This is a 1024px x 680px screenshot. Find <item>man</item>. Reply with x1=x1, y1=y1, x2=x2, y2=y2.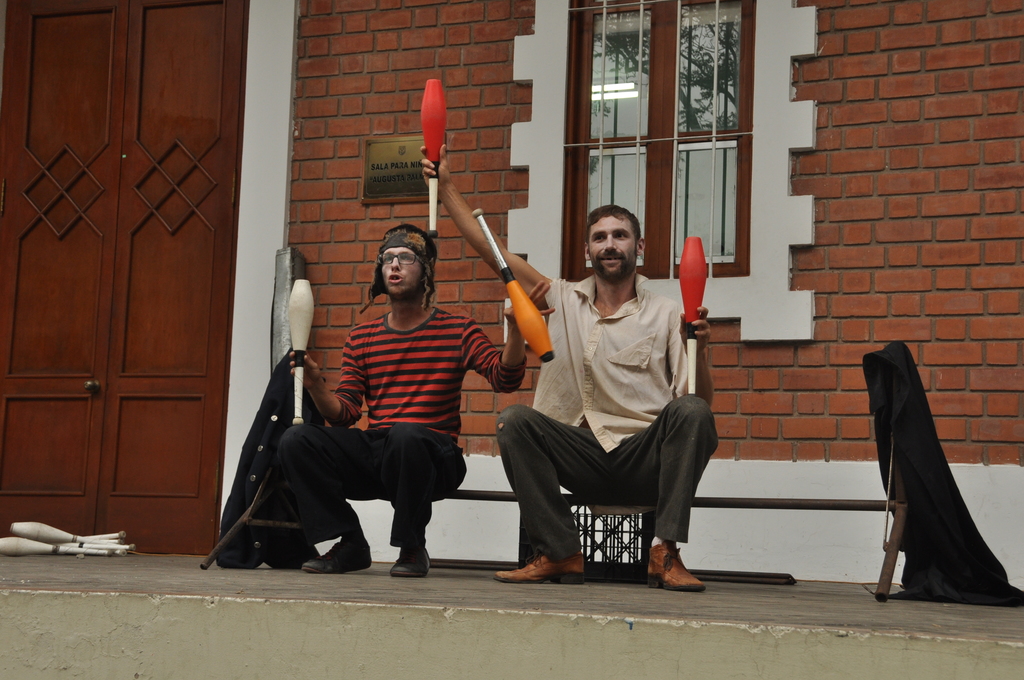
x1=264, y1=246, x2=514, y2=583.
